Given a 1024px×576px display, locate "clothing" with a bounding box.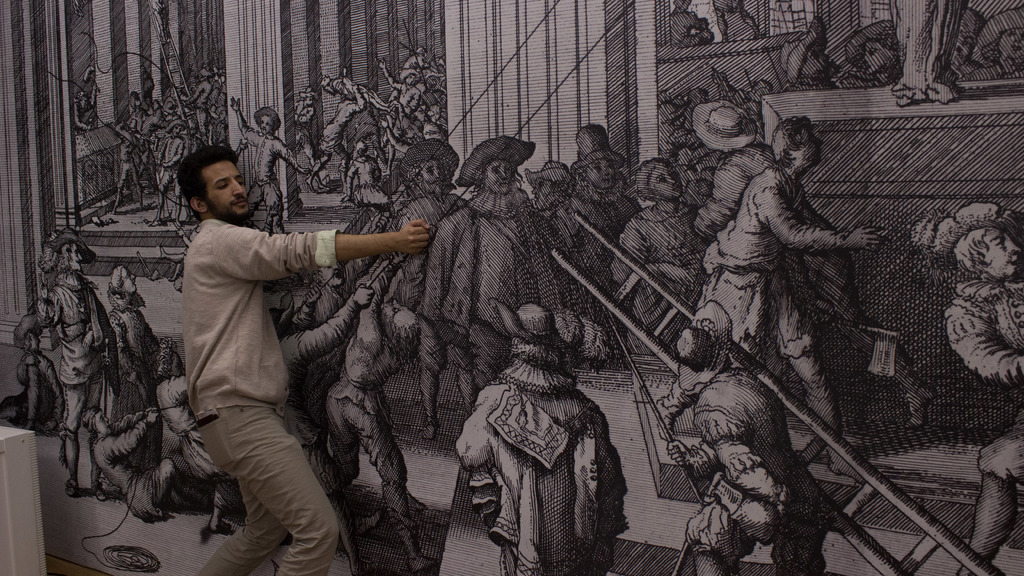
Located: bbox=[95, 305, 141, 525].
